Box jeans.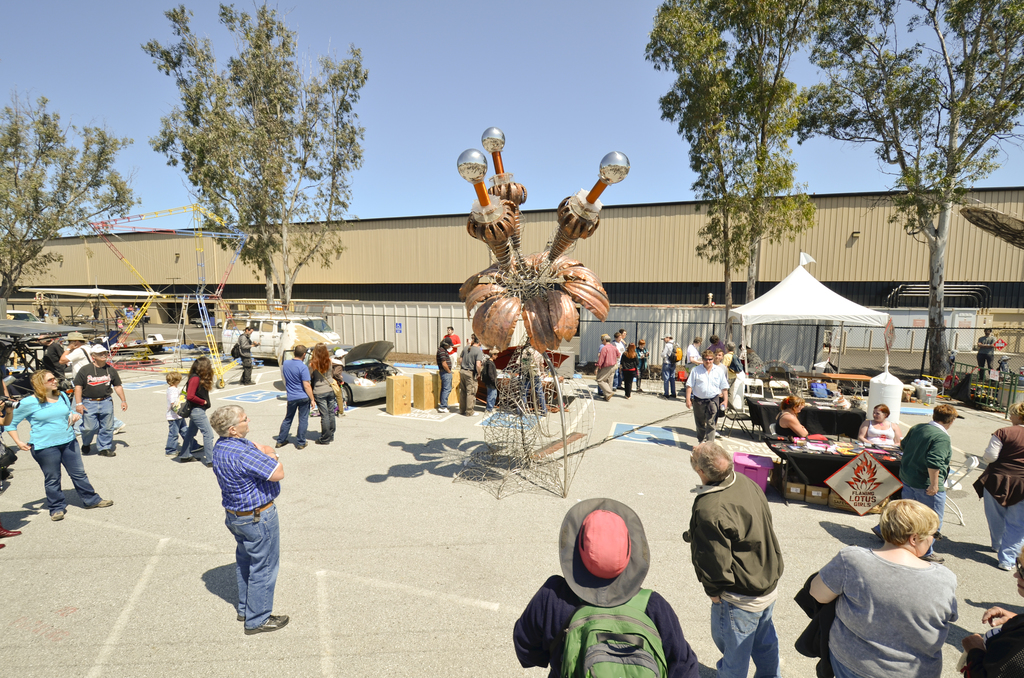
pyautogui.locateOnScreen(33, 441, 104, 513).
